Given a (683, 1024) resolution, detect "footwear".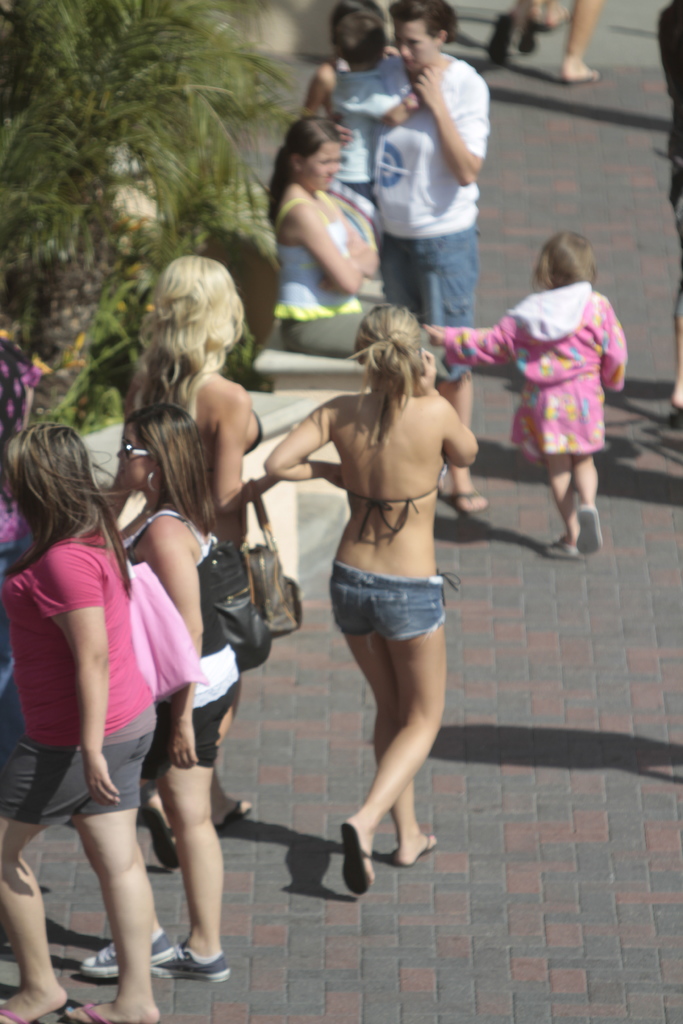
152 941 231 980.
